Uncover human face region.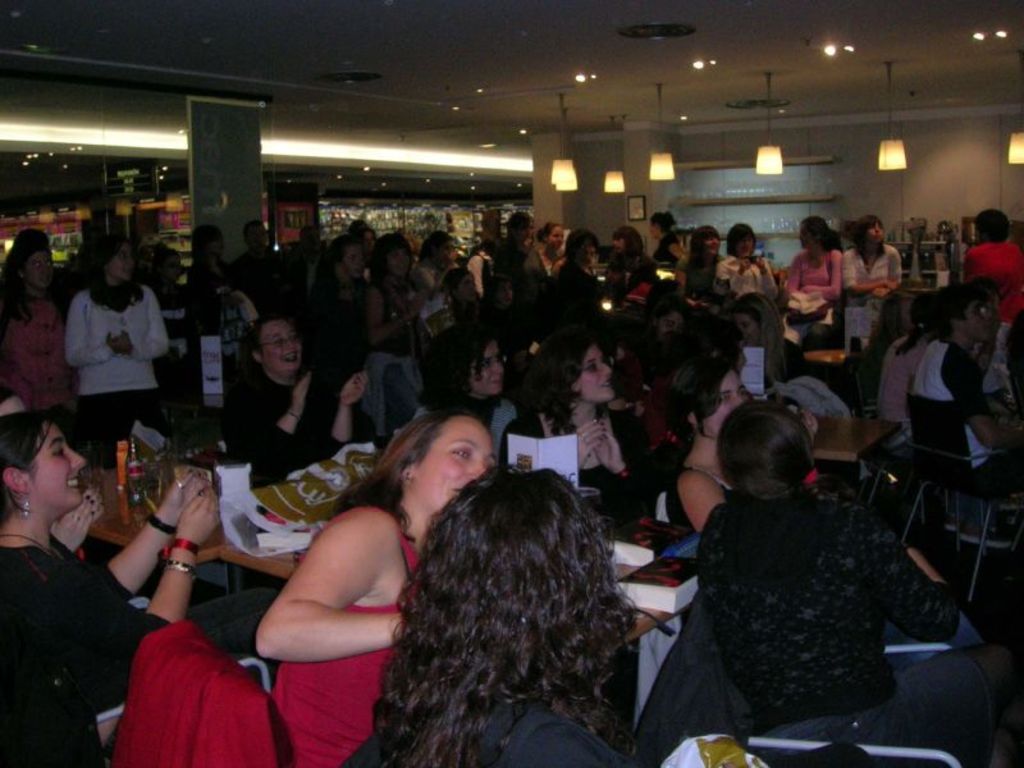
Uncovered: locate(705, 374, 745, 428).
